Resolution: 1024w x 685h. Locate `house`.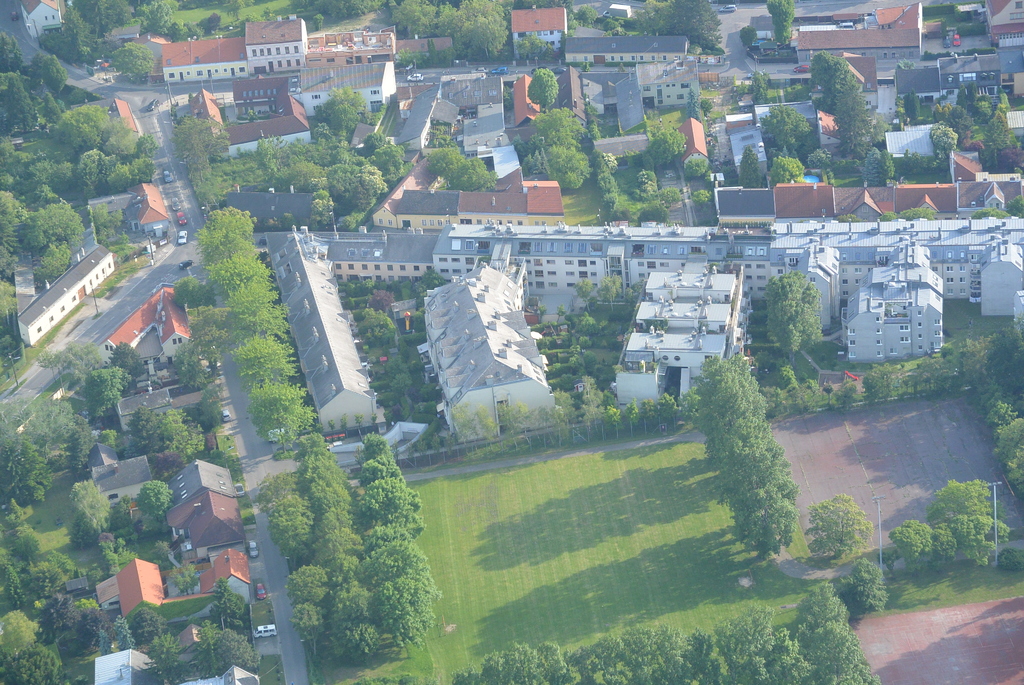
{"x1": 906, "y1": 59, "x2": 1020, "y2": 104}.
